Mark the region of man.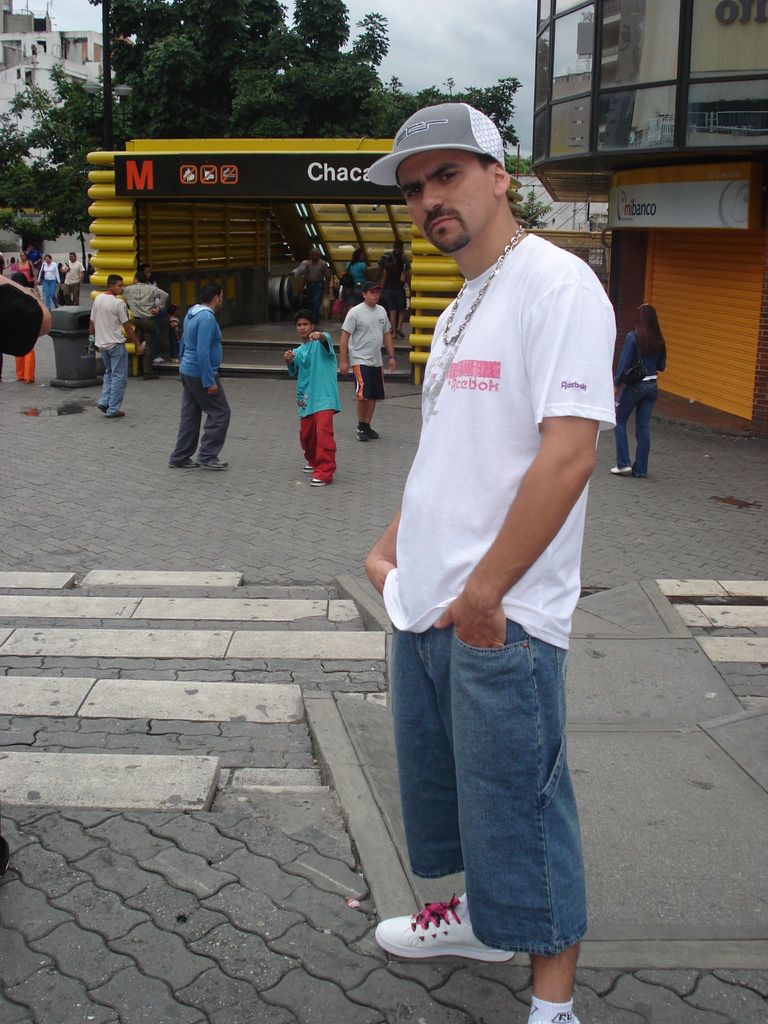
Region: BBox(88, 273, 139, 415).
